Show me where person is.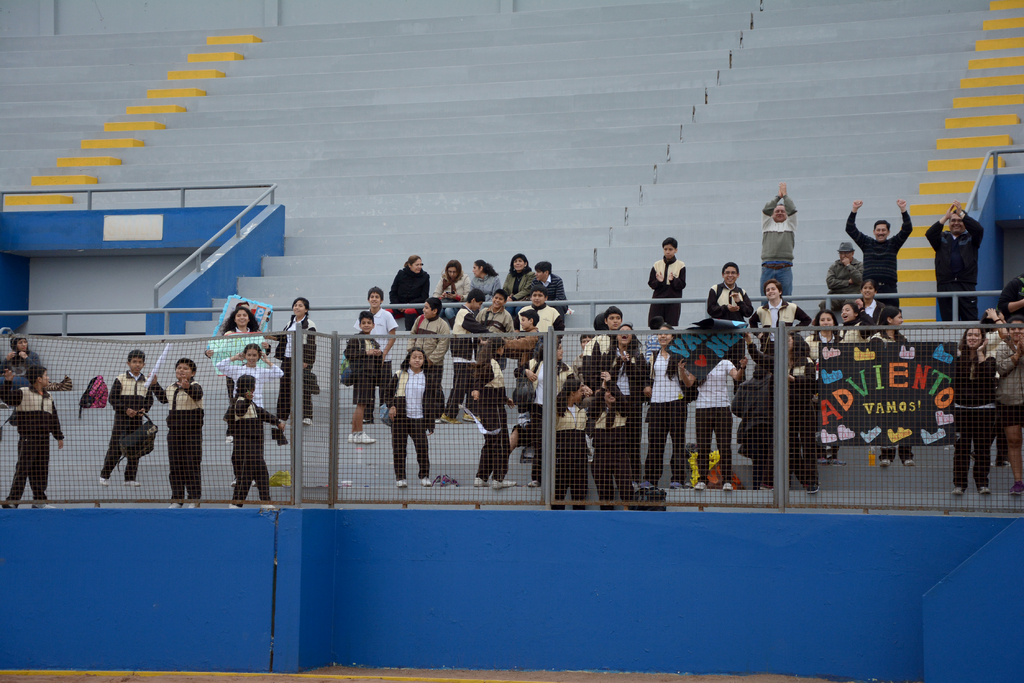
person is at bbox=[0, 194, 1023, 509].
